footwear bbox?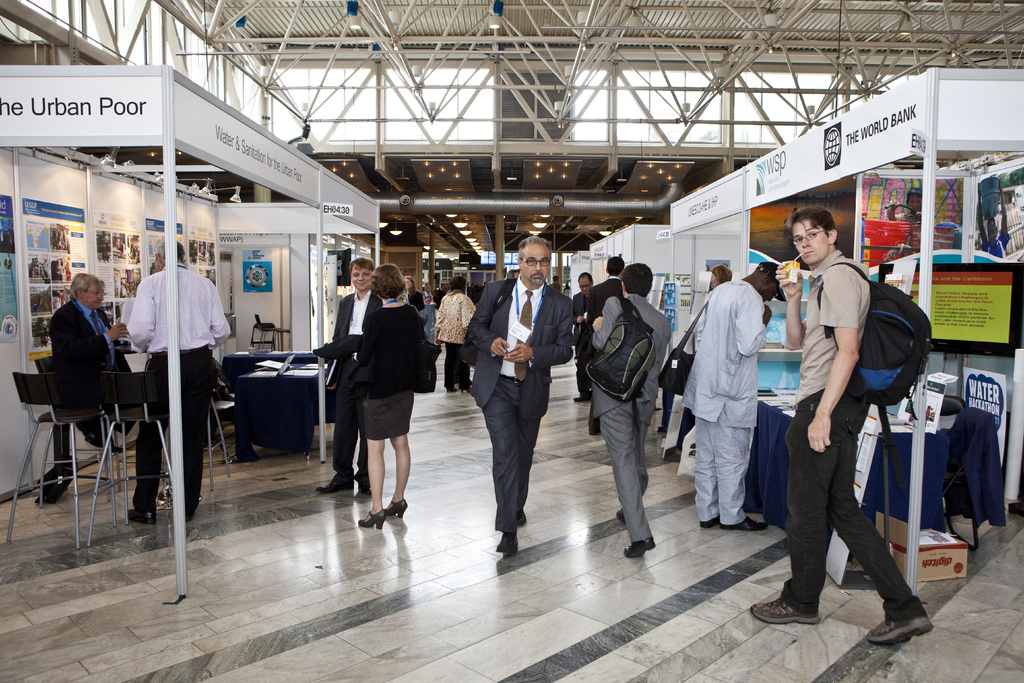
region(316, 466, 353, 494)
